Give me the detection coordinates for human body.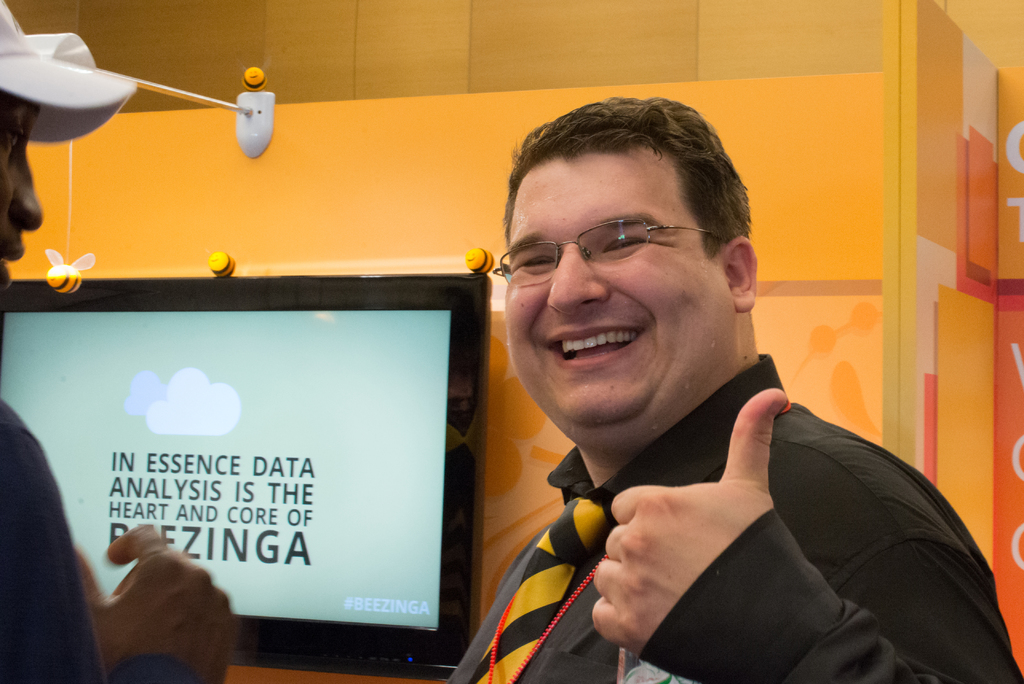
(left=431, top=157, right=950, bottom=664).
